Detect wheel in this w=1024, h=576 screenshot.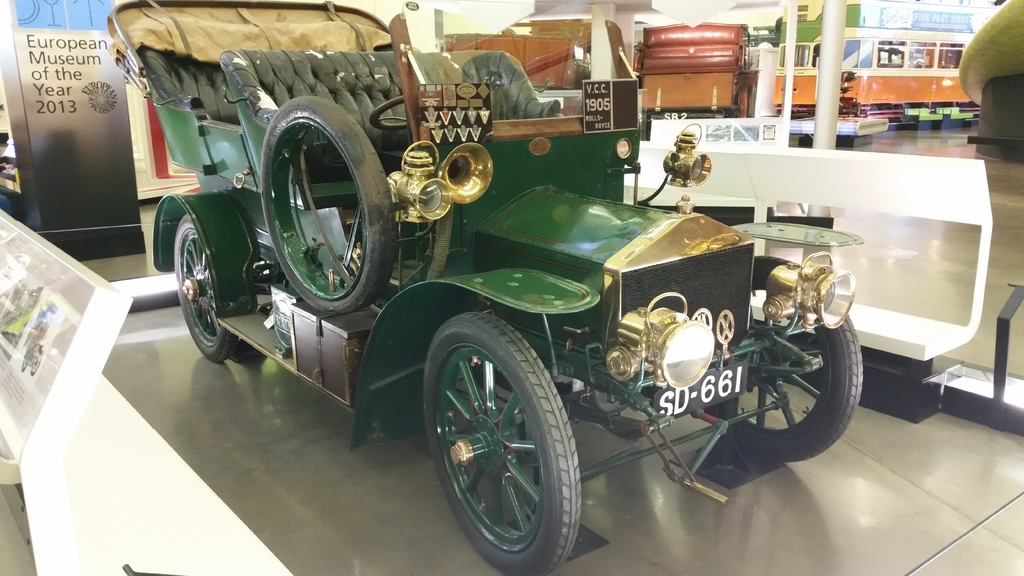
Detection: select_region(420, 308, 585, 575).
